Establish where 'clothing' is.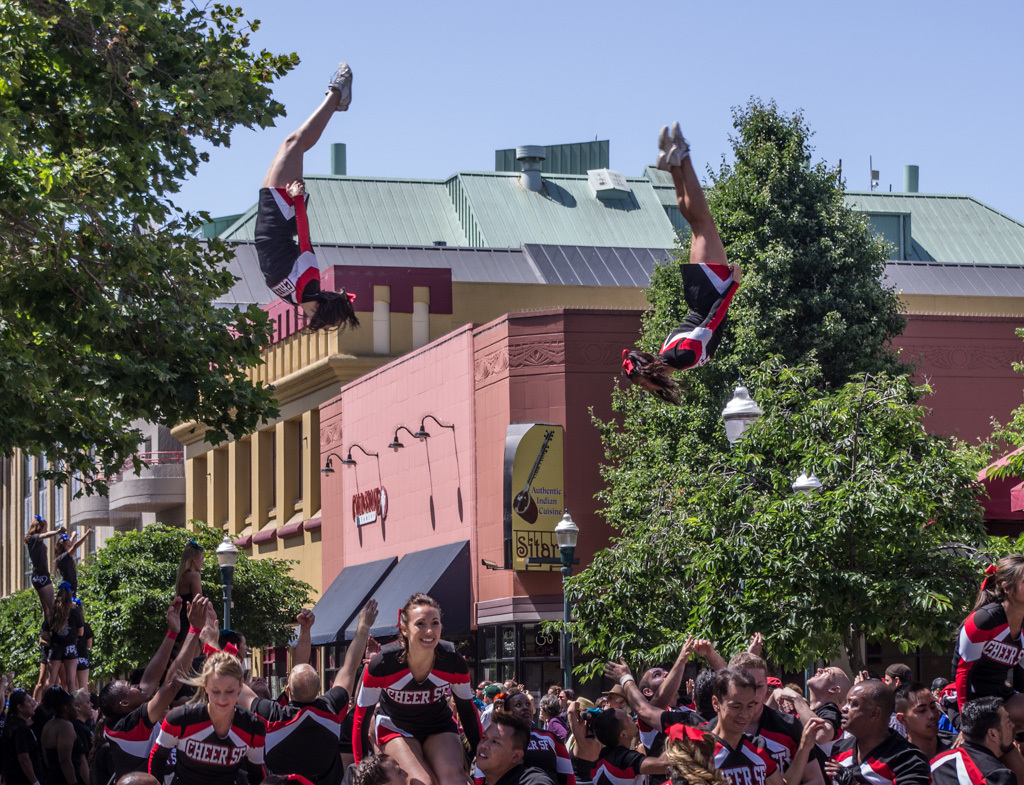
Established at <region>925, 741, 1022, 784</region>.
